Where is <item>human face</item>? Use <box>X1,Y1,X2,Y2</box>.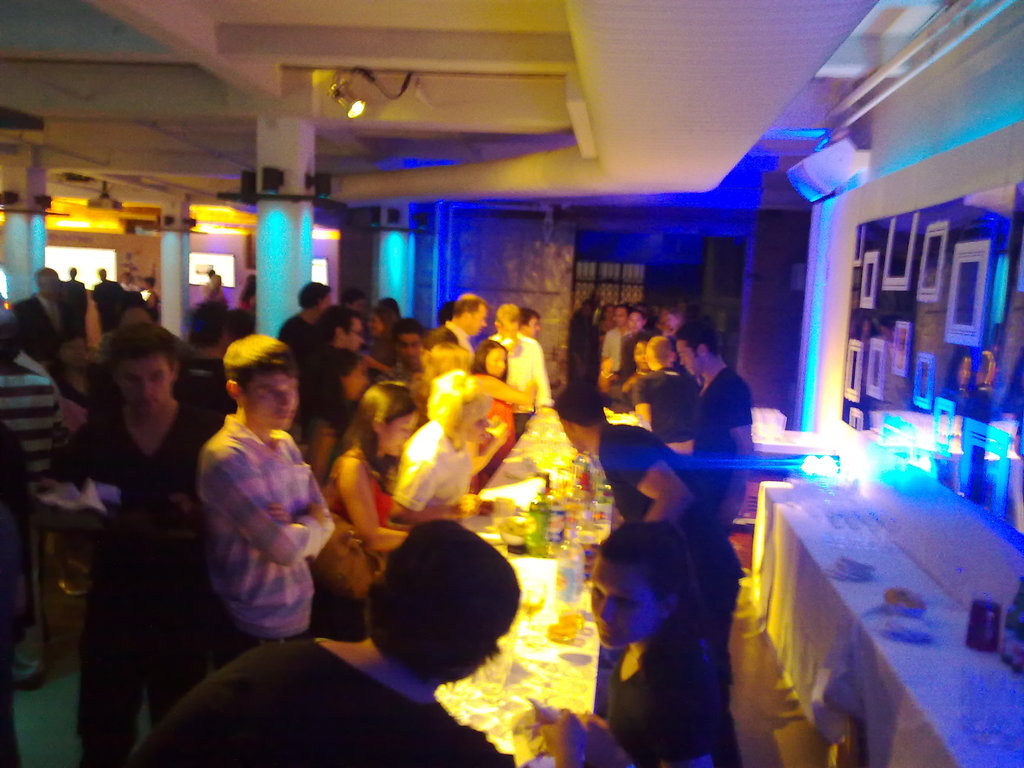
<box>319,294,333,314</box>.
